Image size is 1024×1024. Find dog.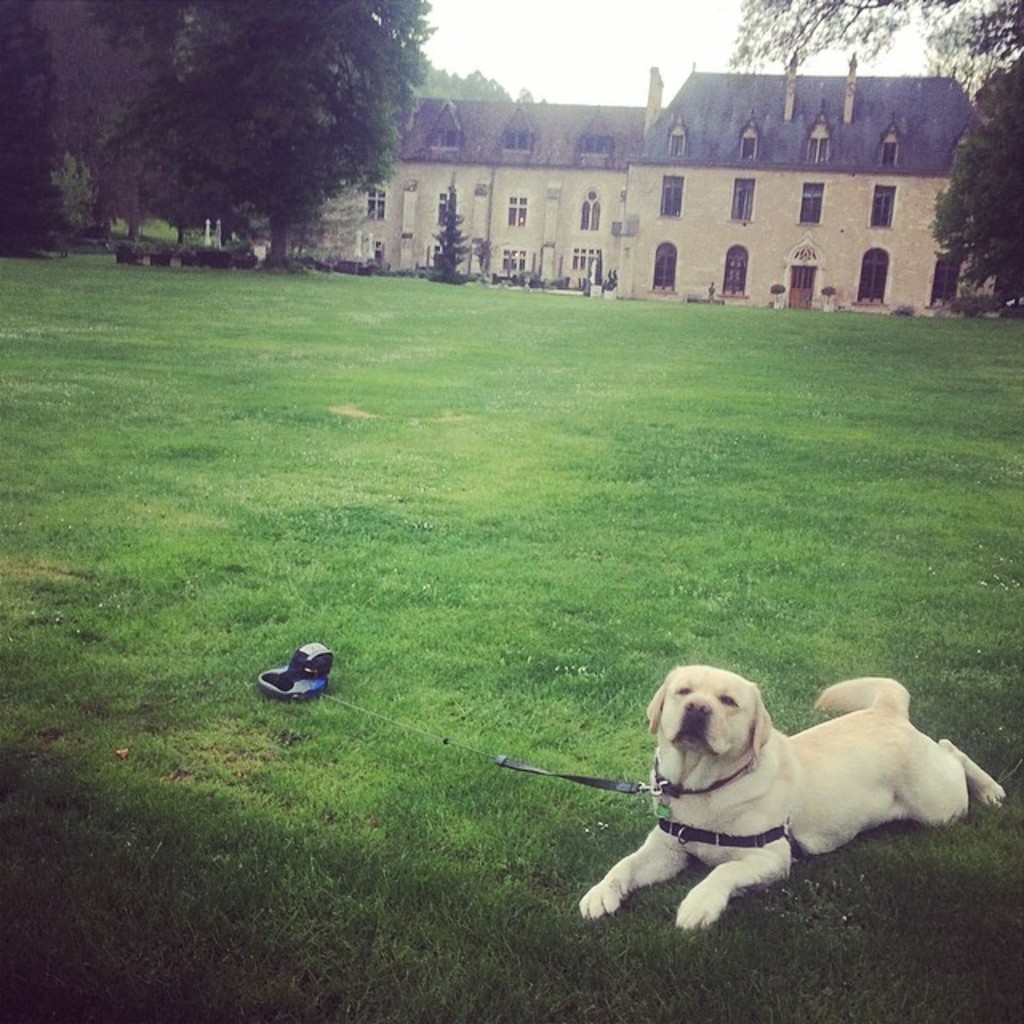
Rect(578, 662, 1005, 933).
